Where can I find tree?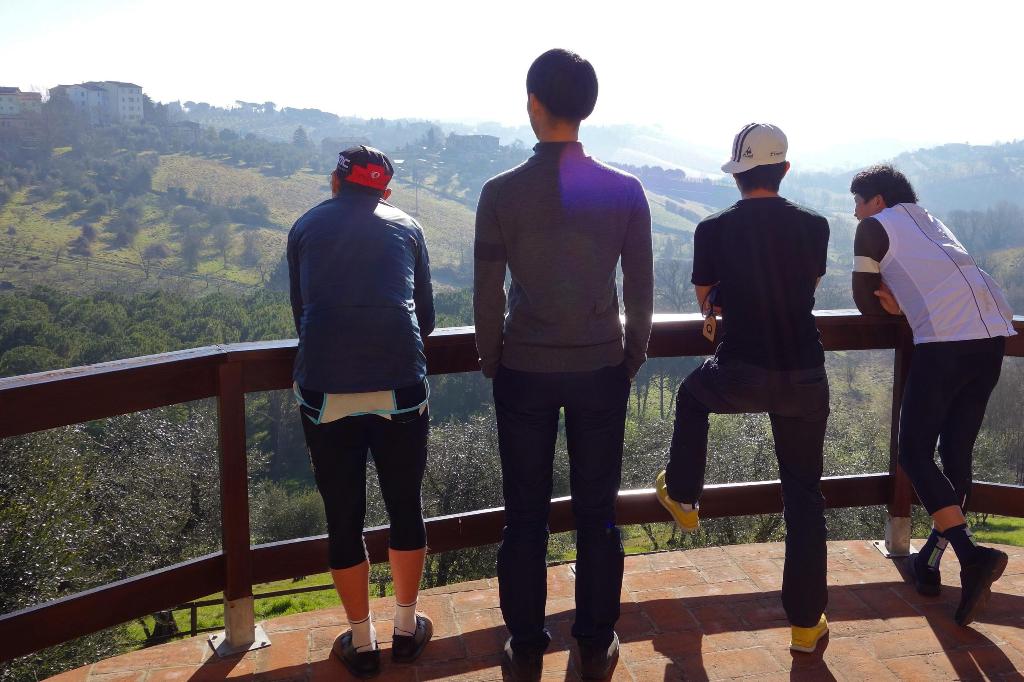
You can find it at <region>423, 281, 484, 332</region>.
